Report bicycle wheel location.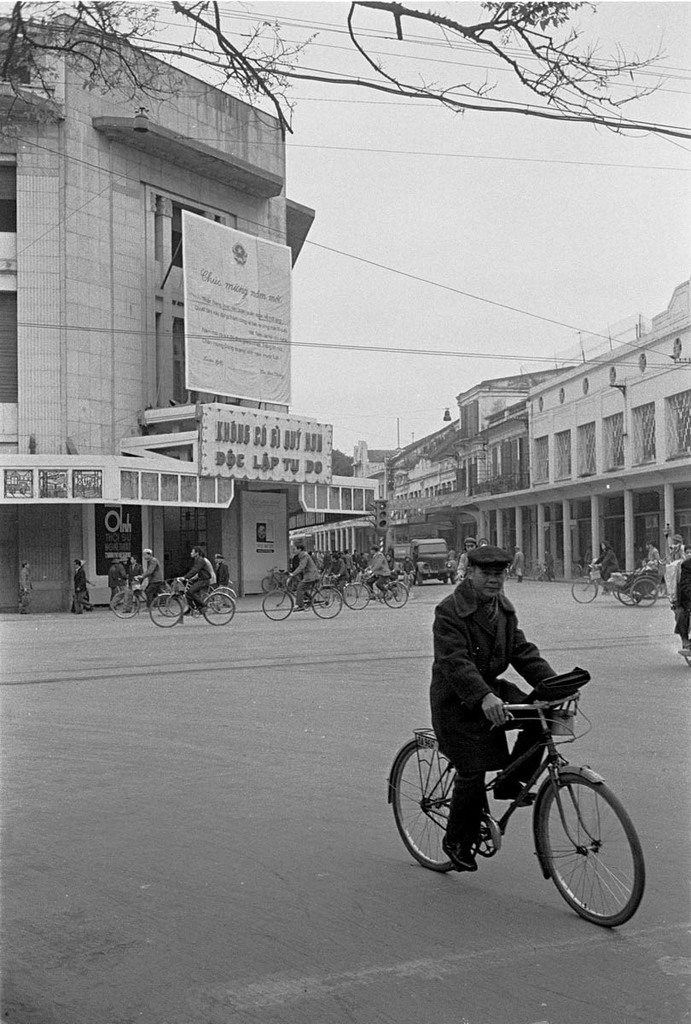
Report: detection(347, 570, 365, 609).
